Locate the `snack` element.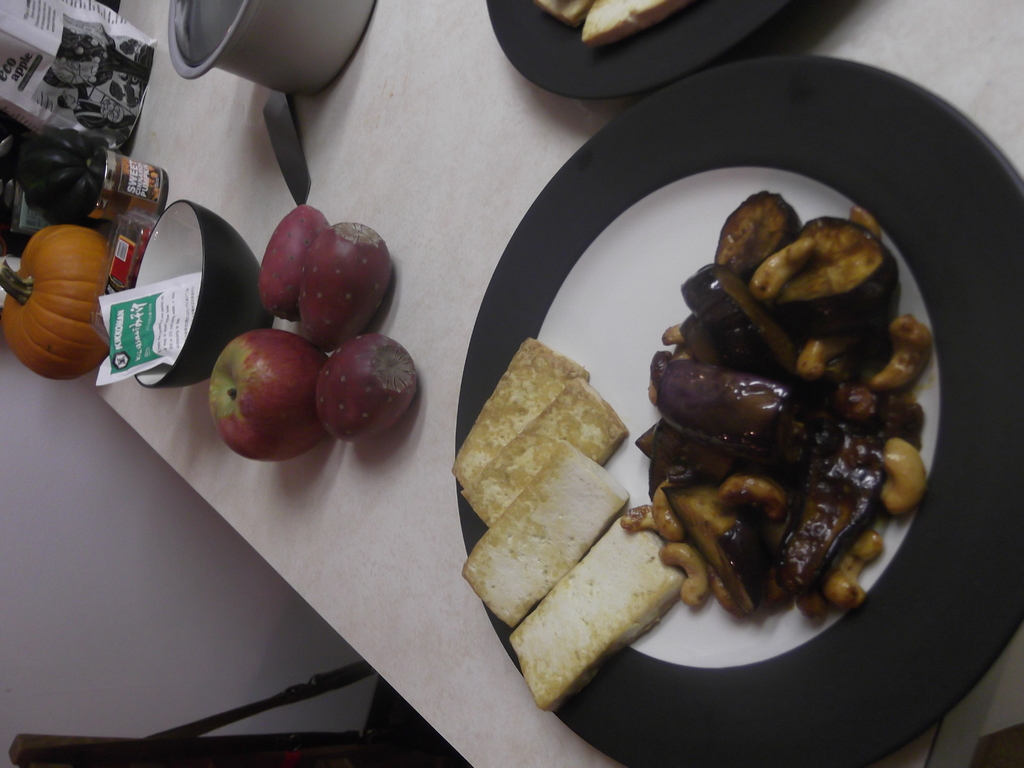
Element bbox: <box>505,507,712,701</box>.
